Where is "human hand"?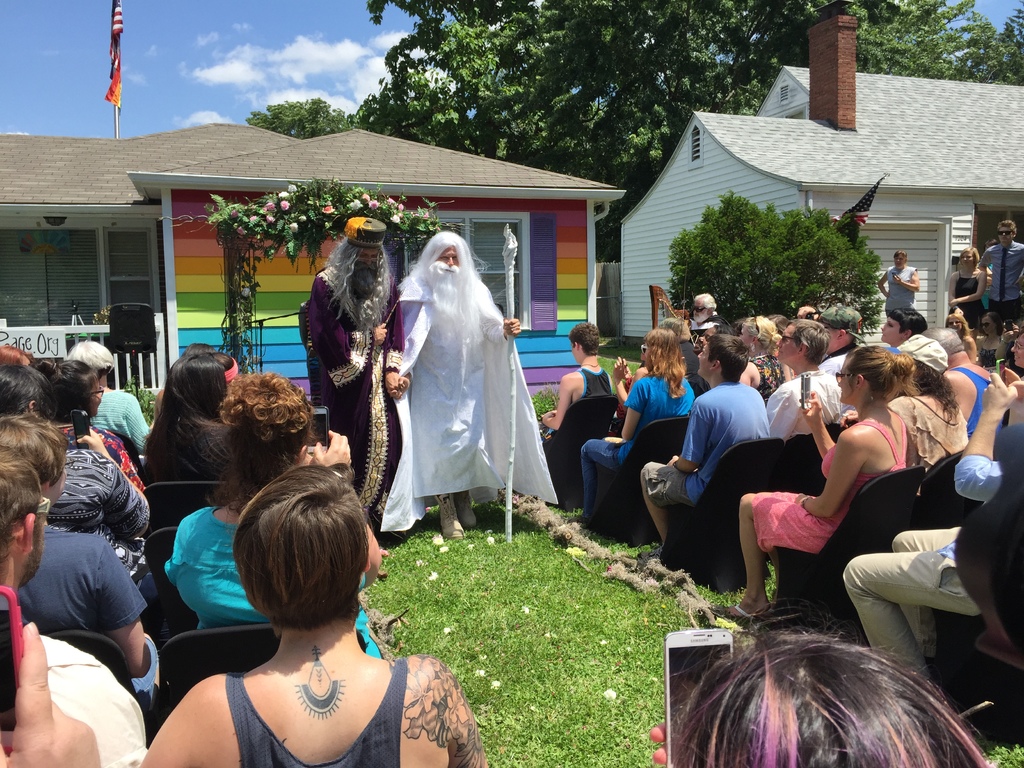
983/372/1018/410.
